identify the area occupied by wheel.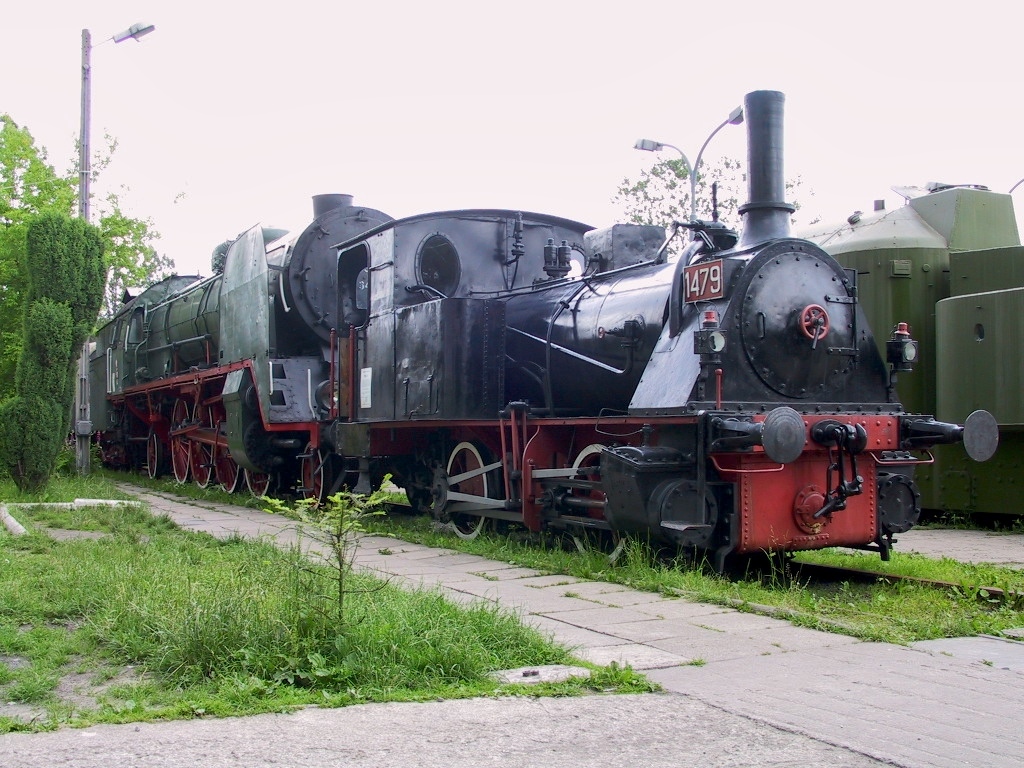
Area: (147,432,163,478).
